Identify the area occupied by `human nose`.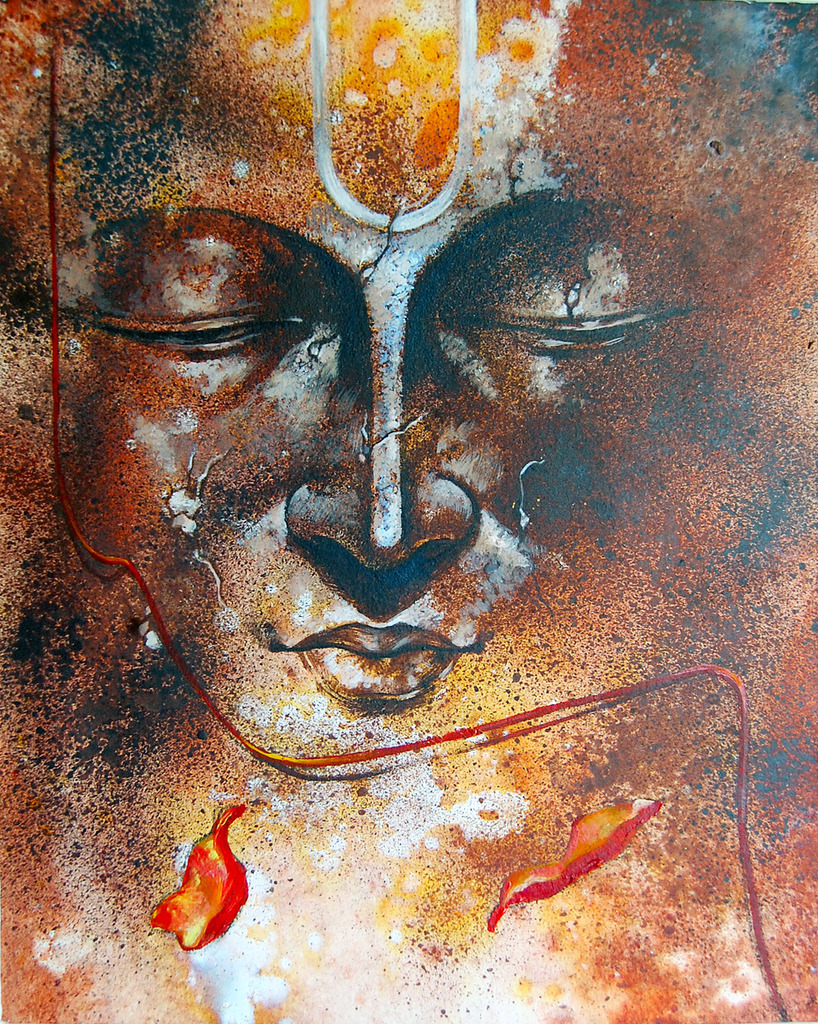
Area: <box>283,287,488,595</box>.
